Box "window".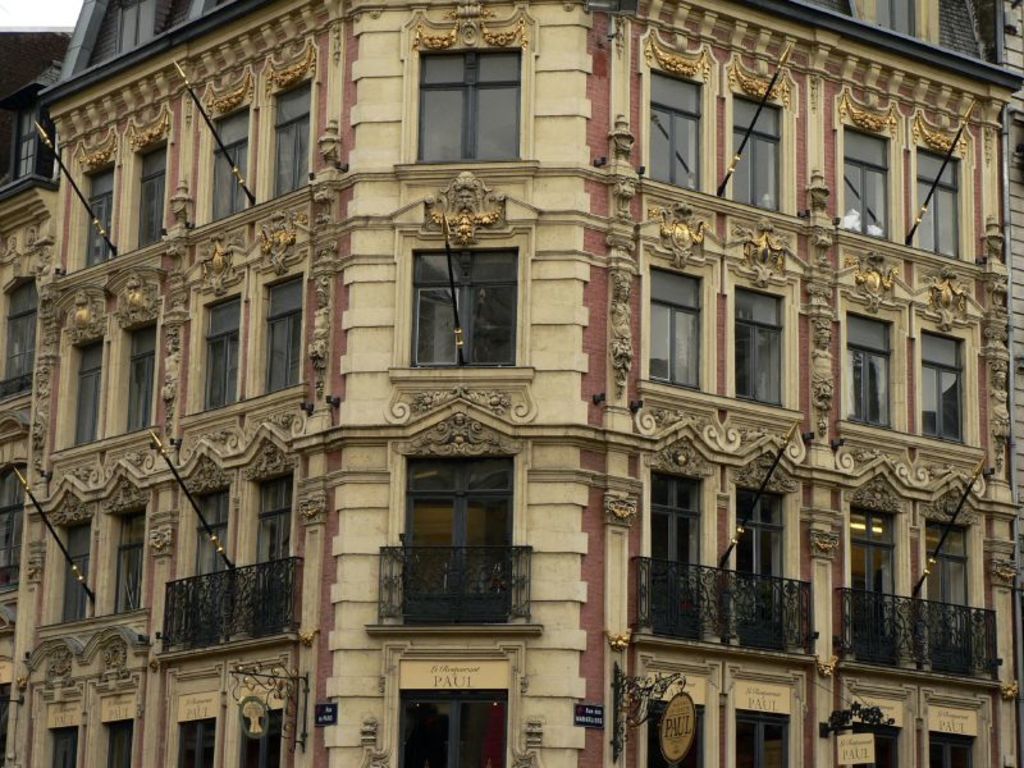
x1=47, y1=288, x2=105, y2=461.
